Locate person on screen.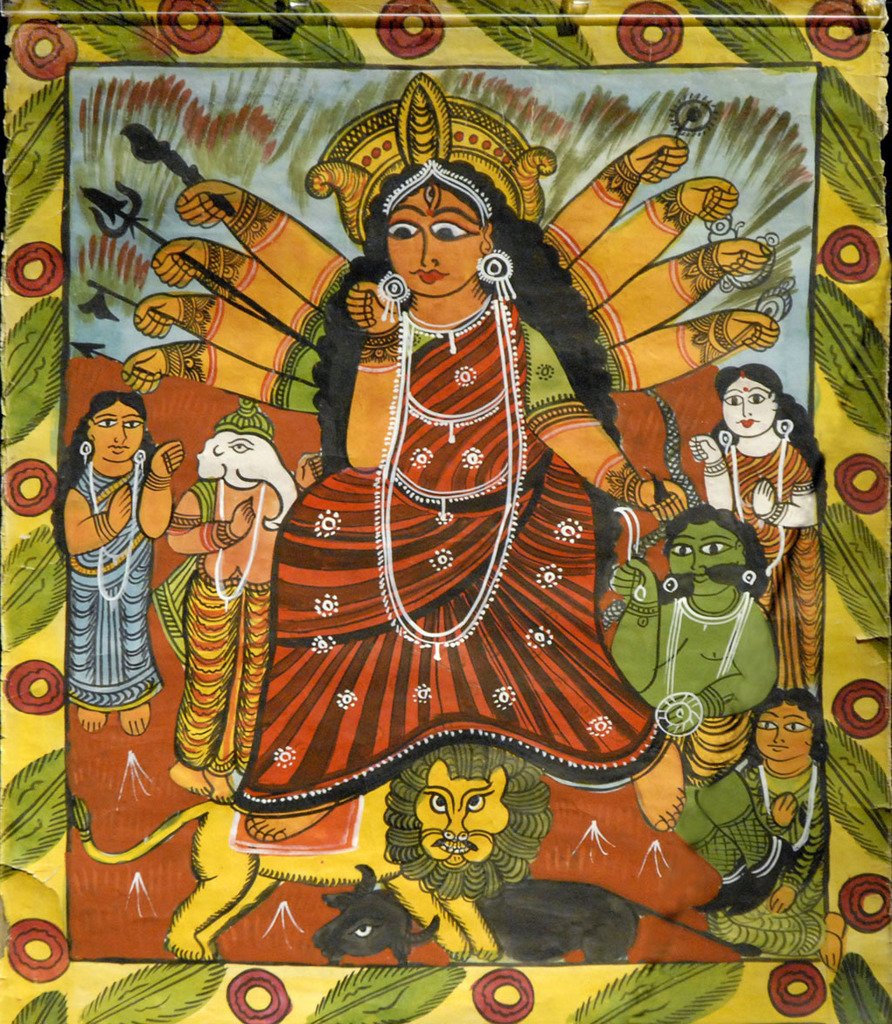
On screen at [607, 499, 798, 912].
